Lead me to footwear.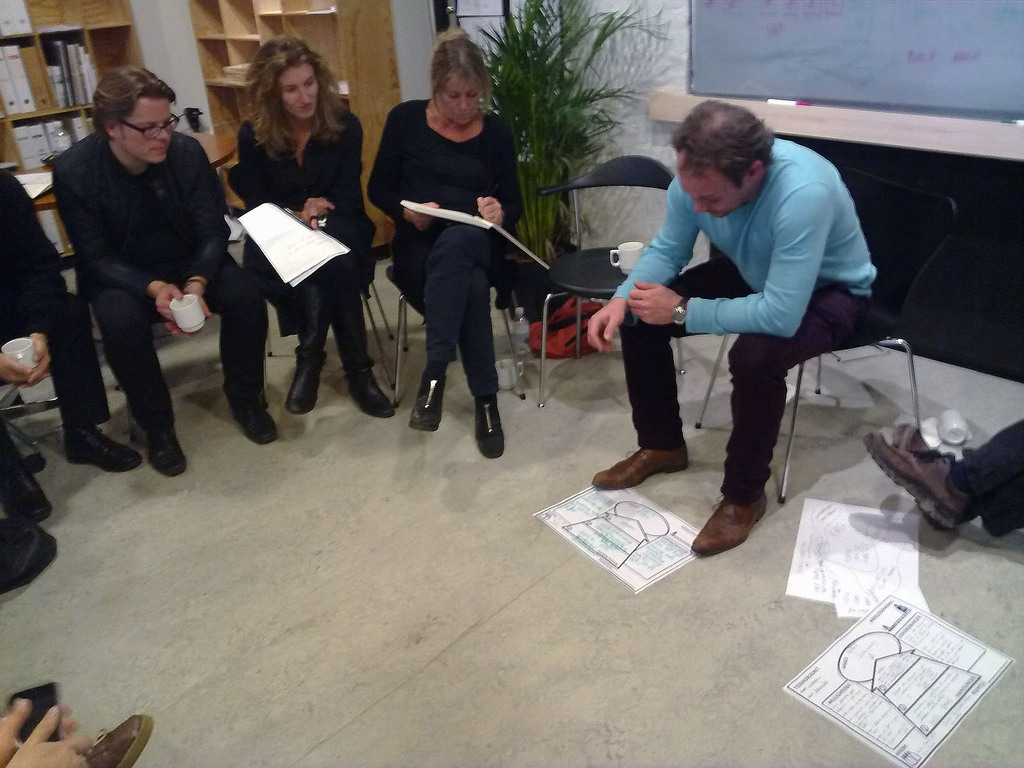
Lead to [x1=690, y1=460, x2=798, y2=575].
